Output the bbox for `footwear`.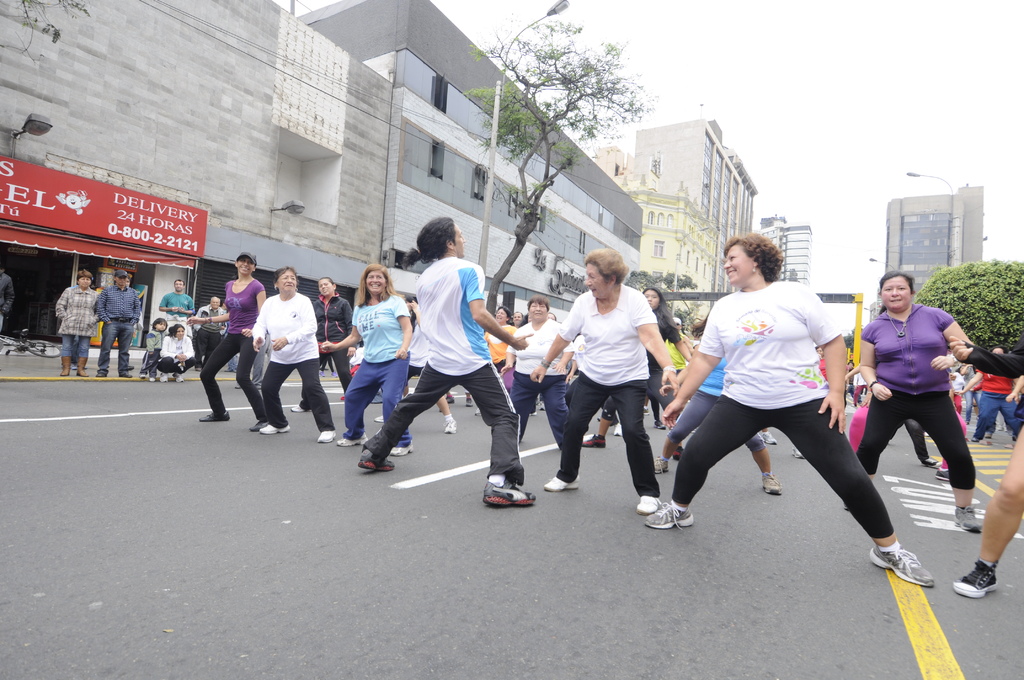
bbox=(261, 422, 294, 434).
